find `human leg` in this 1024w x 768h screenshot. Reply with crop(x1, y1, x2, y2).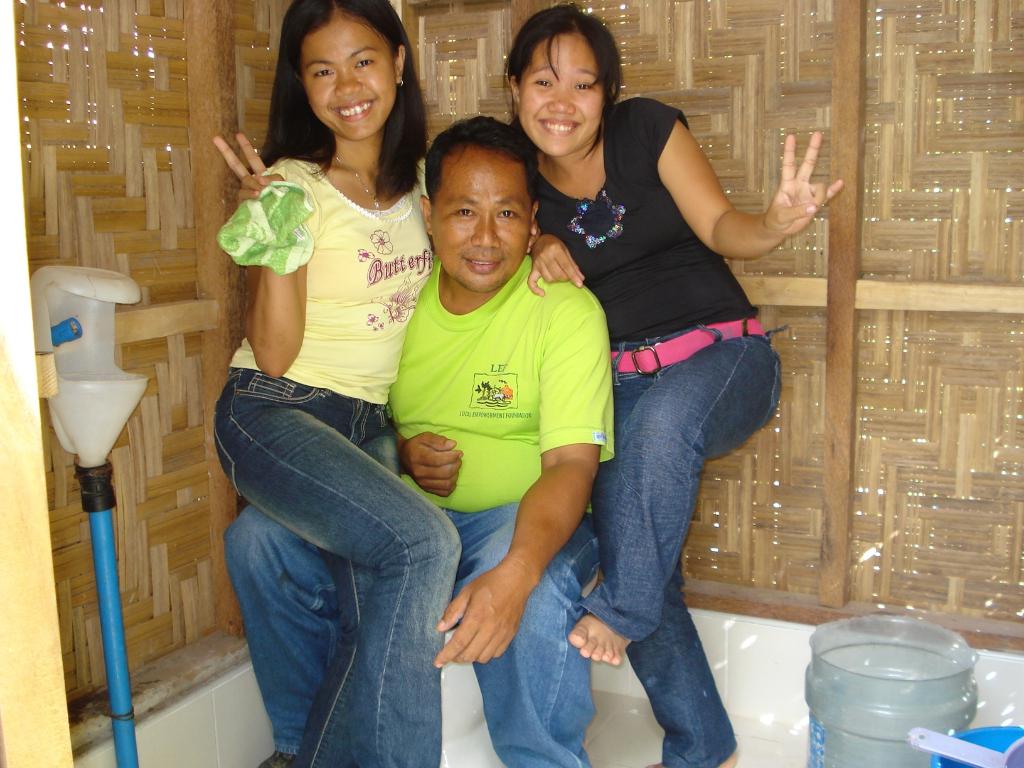
crop(212, 368, 463, 767).
